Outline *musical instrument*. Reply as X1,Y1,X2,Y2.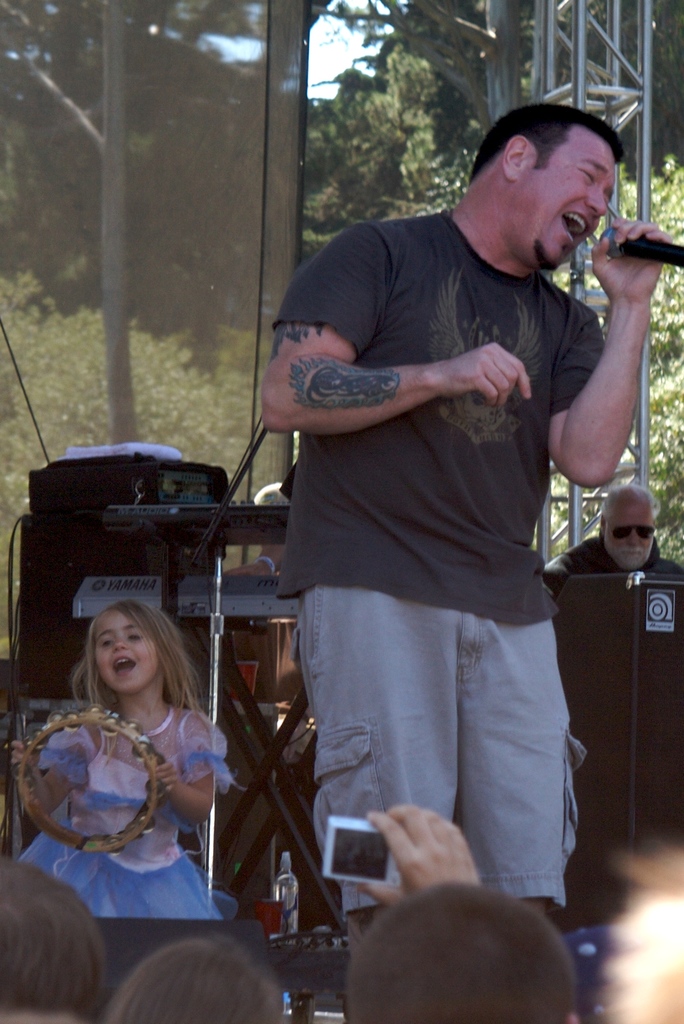
14,700,168,856.
